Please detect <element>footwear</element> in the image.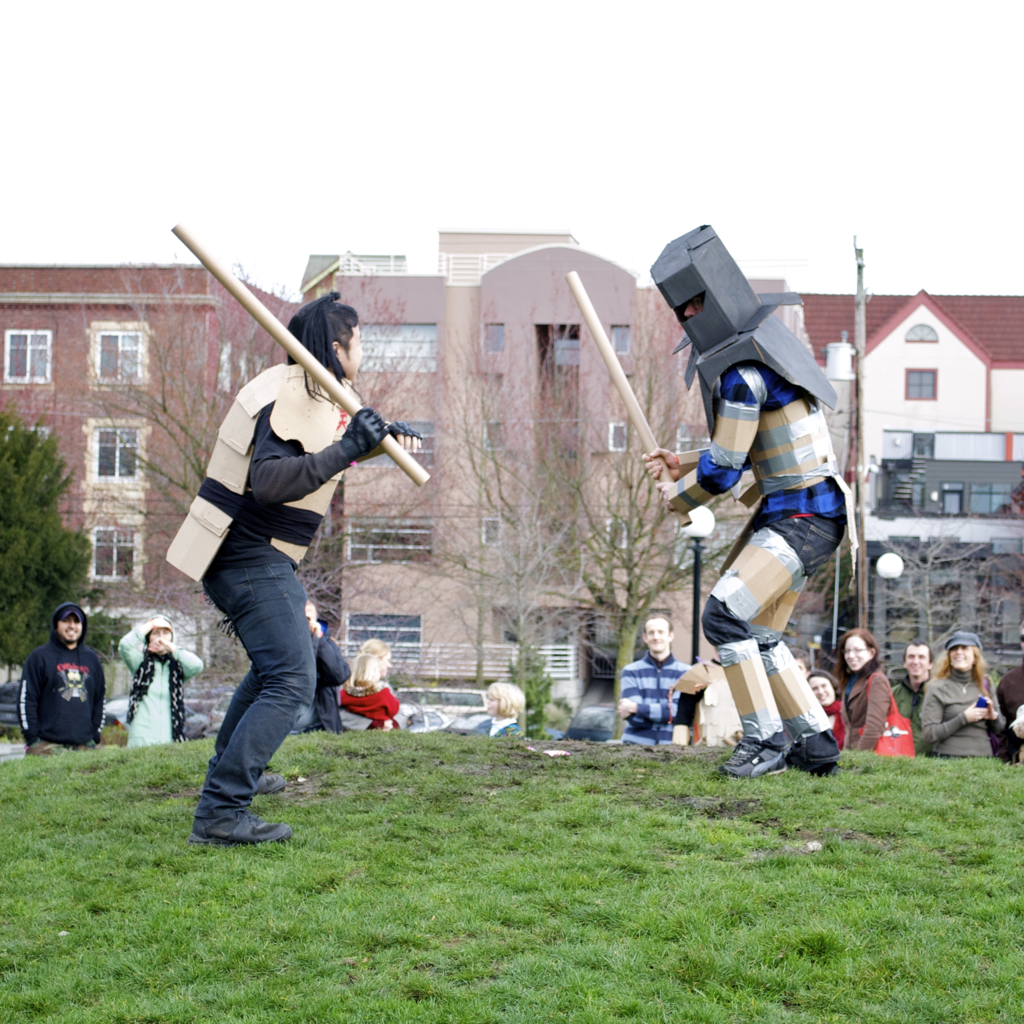
BBox(203, 765, 283, 797).
